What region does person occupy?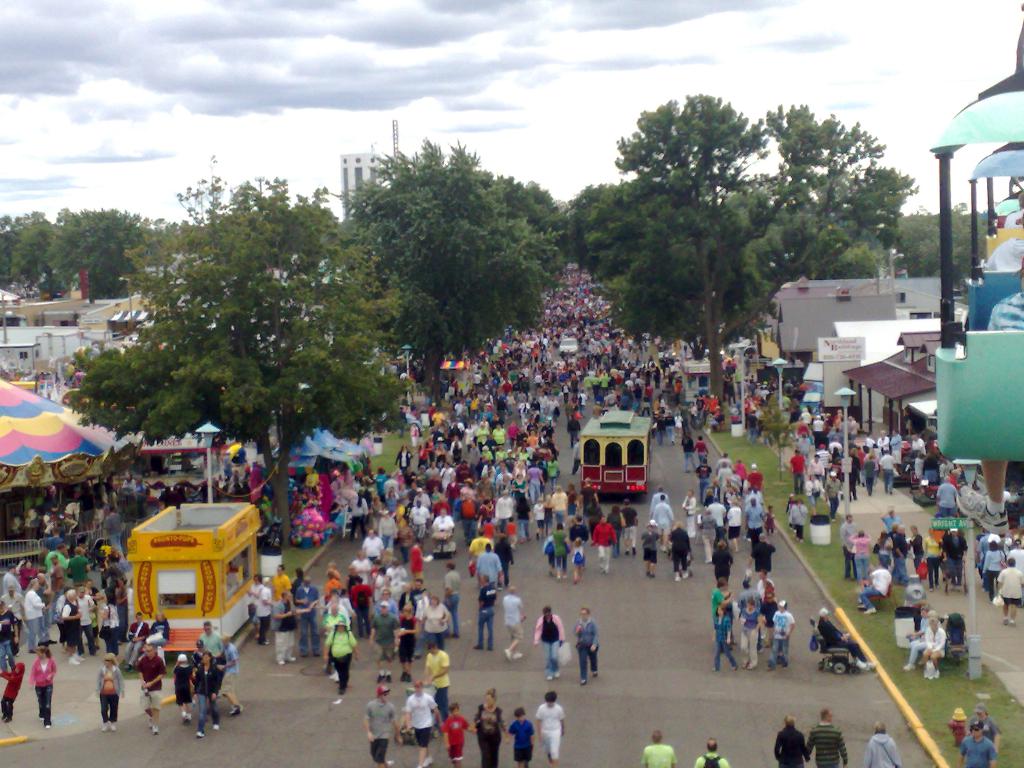
847:529:872:577.
